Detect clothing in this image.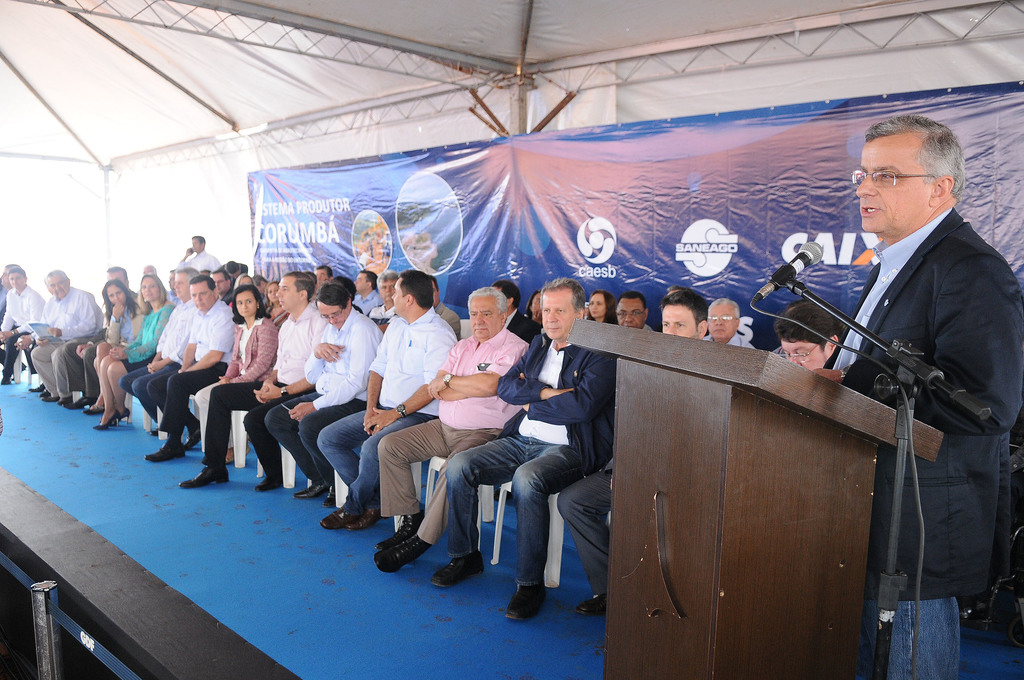
Detection: <box>196,316,276,434</box>.
